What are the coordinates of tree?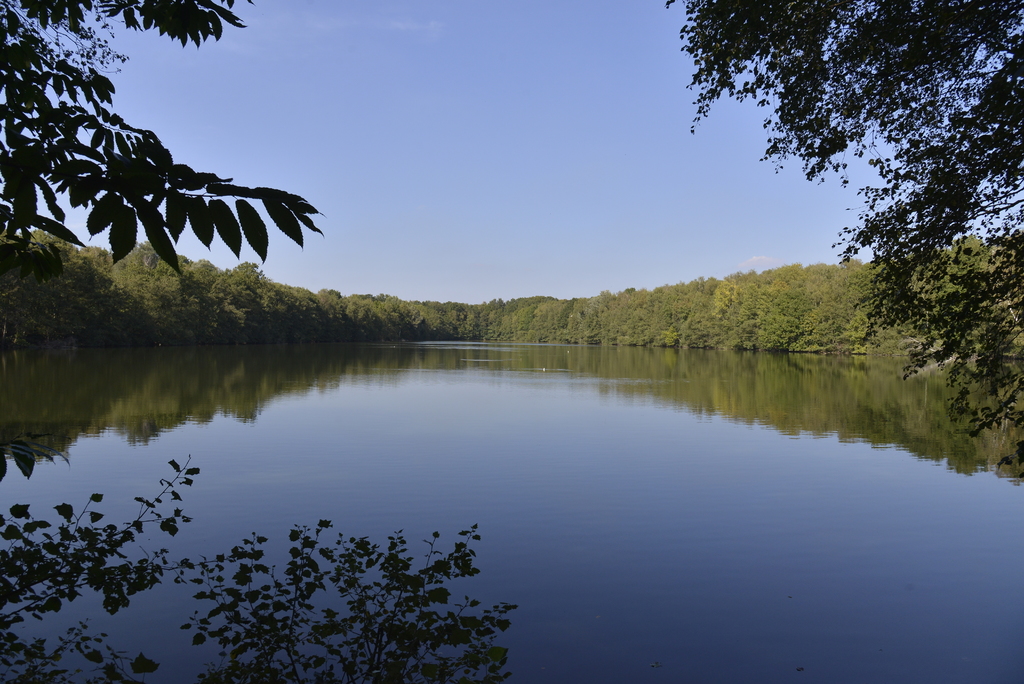
region(715, 25, 1000, 453).
